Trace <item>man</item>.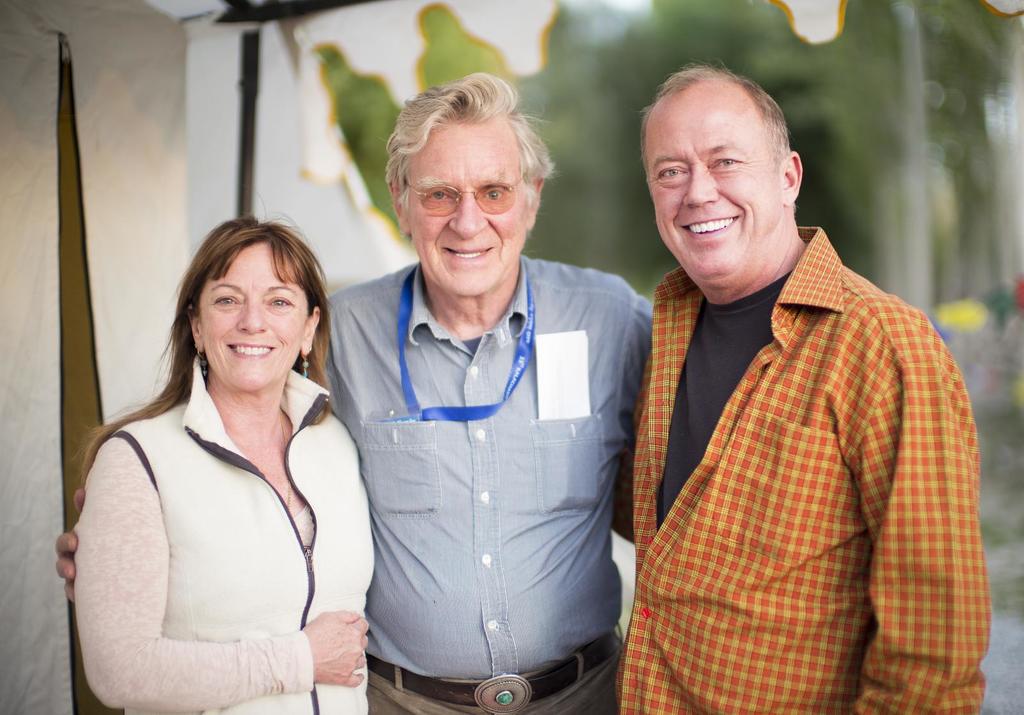
Traced to <box>583,42,988,708</box>.
